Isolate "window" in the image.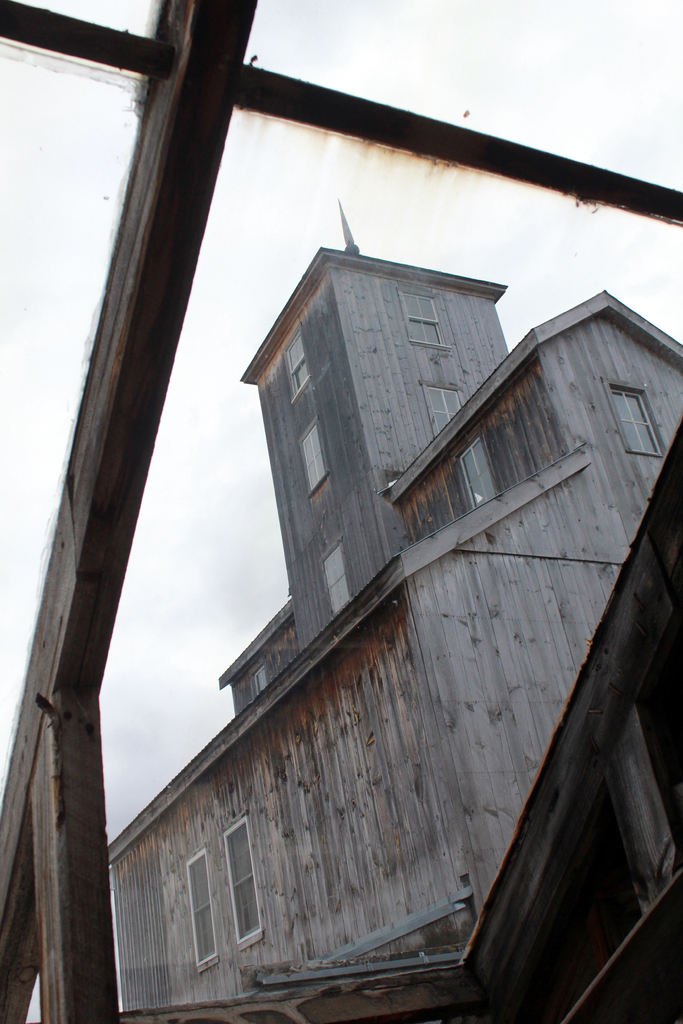
Isolated region: x1=190 y1=851 x2=218 y2=964.
